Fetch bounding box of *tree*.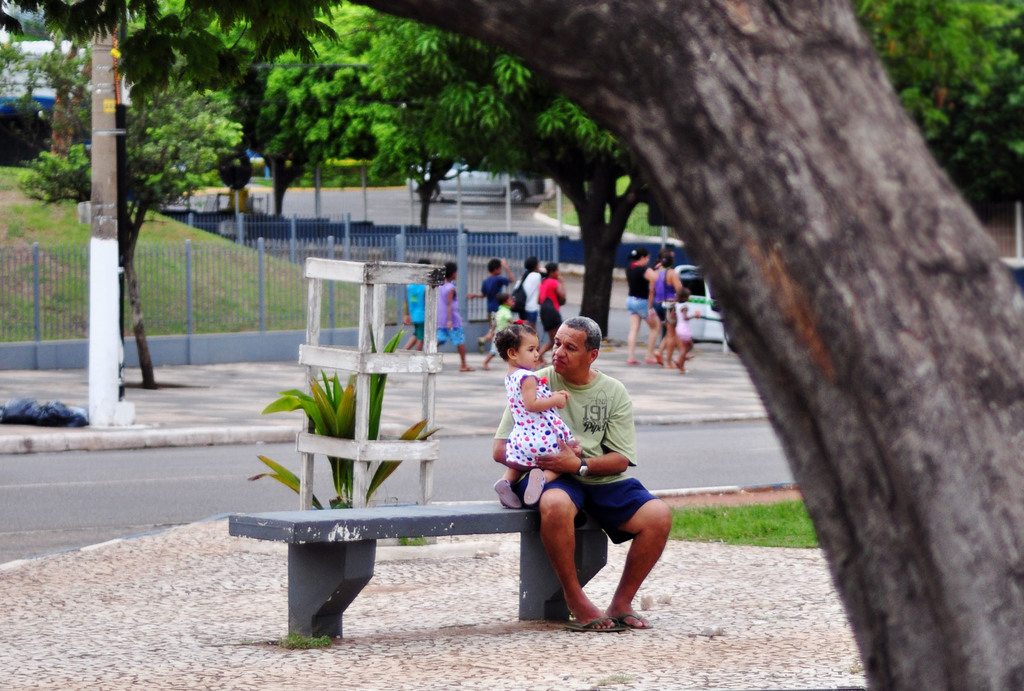
Bbox: bbox=[224, 0, 343, 230].
